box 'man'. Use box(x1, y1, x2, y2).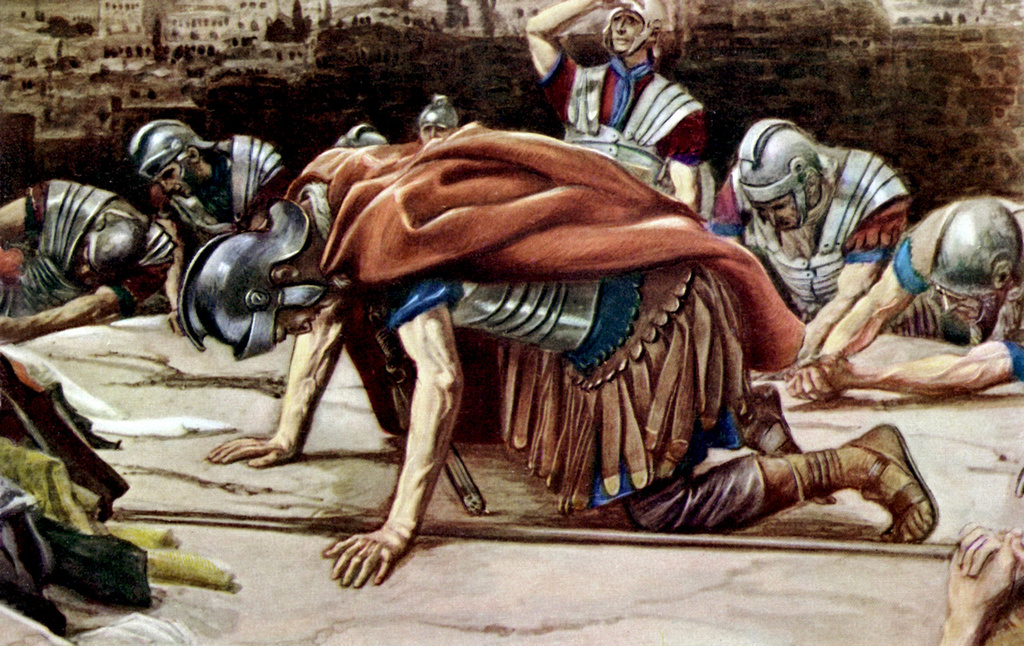
box(334, 121, 394, 150).
